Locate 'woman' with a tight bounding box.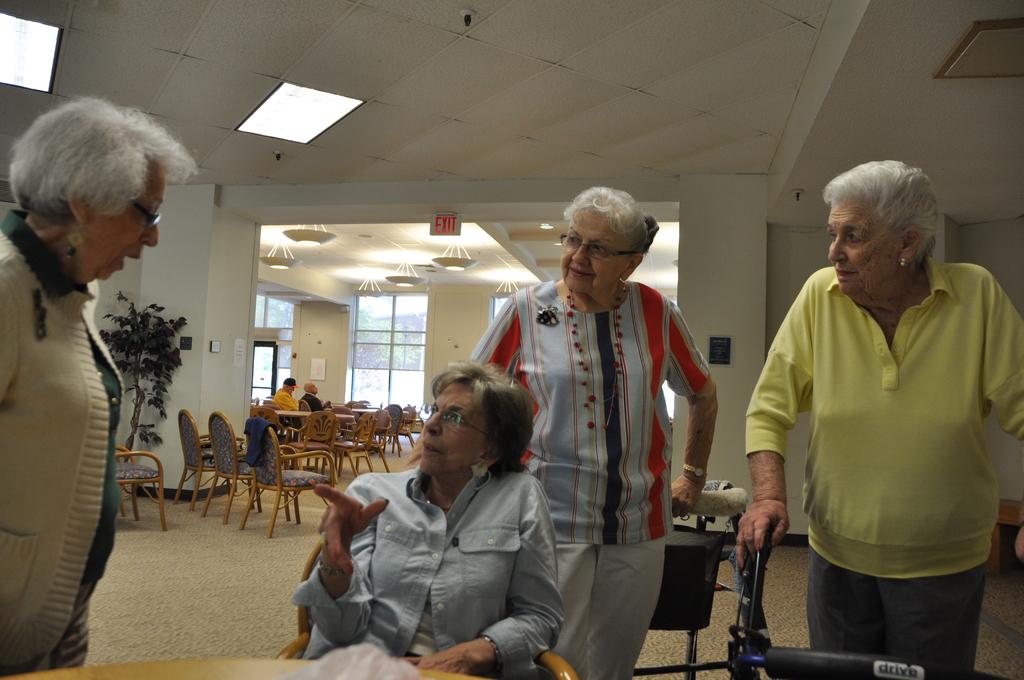
(467, 183, 717, 679).
